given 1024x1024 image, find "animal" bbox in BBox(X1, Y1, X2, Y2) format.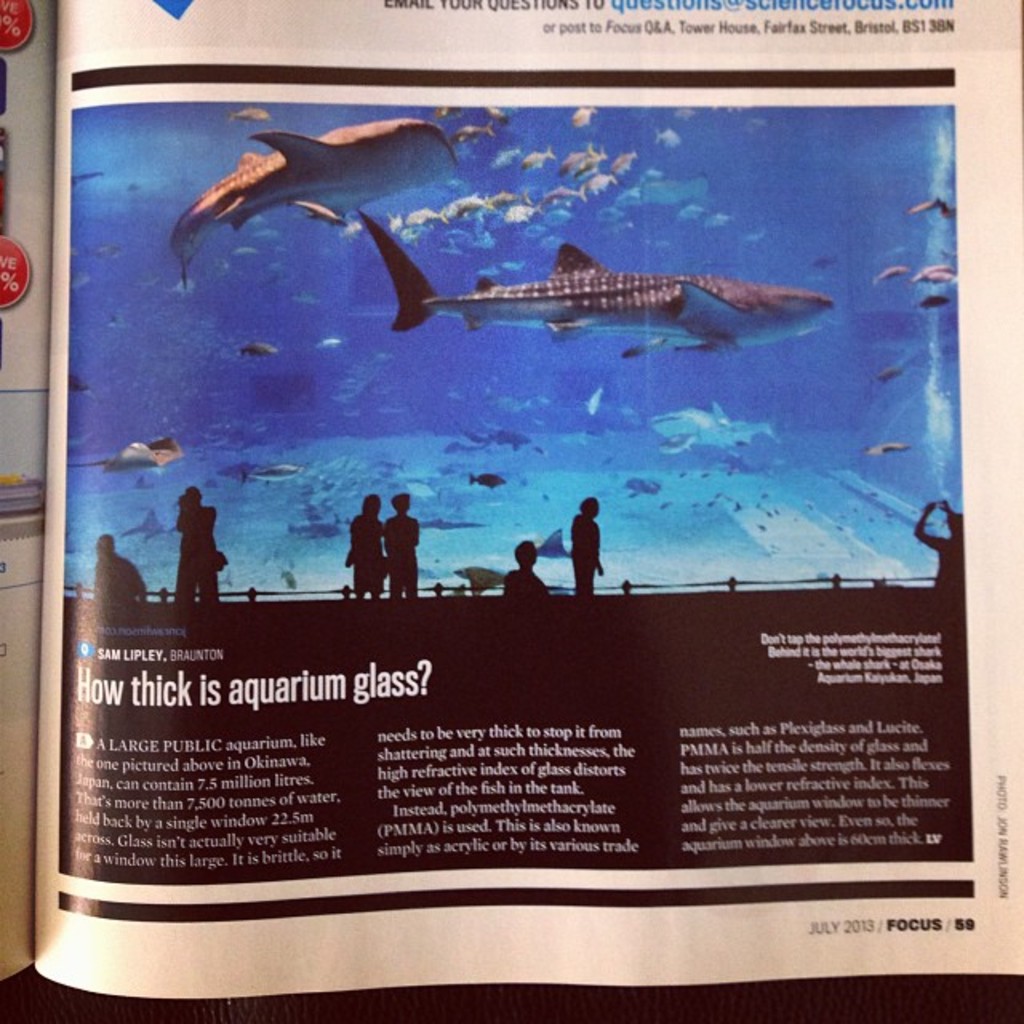
BBox(285, 515, 347, 542).
